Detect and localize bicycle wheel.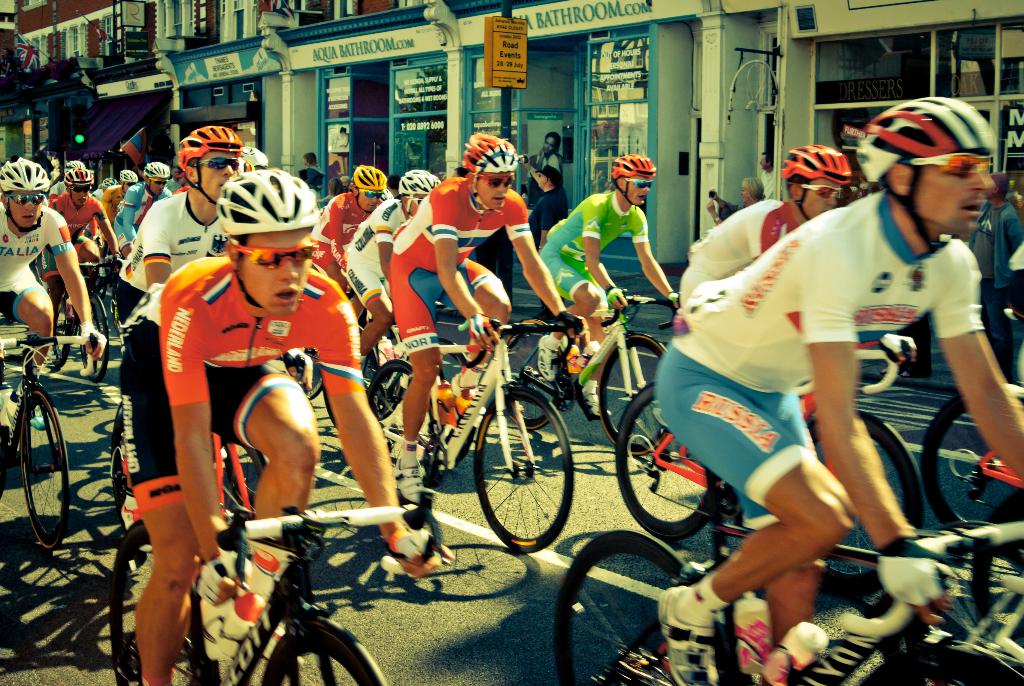
Localized at <bbox>600, 337, 666, 456</bbox>.
